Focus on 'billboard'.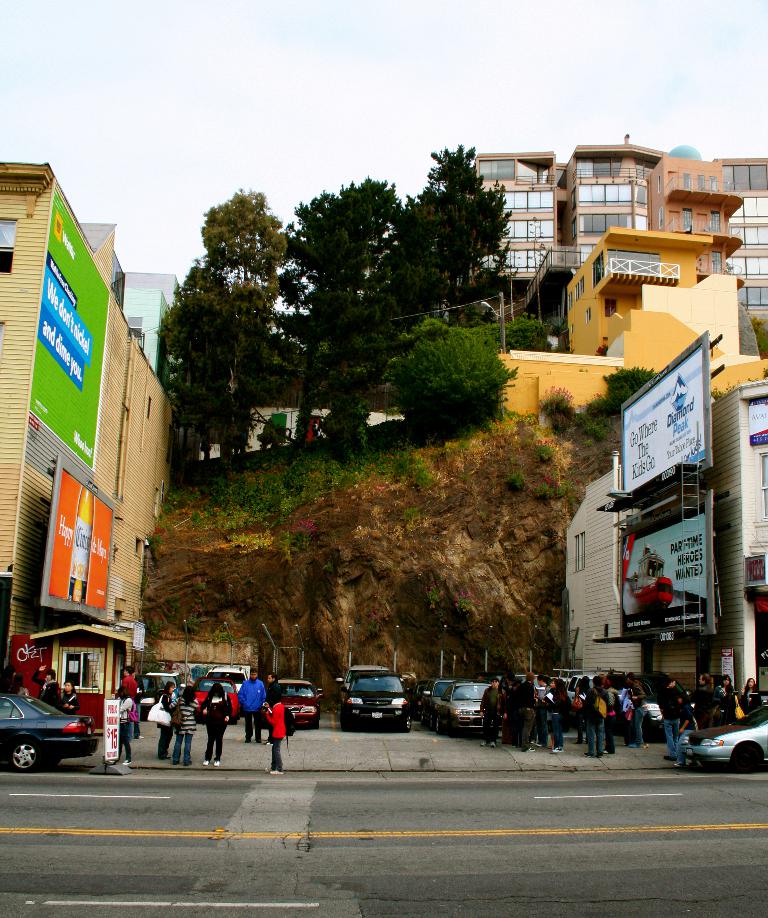
Focused at 621,352,718,485.
